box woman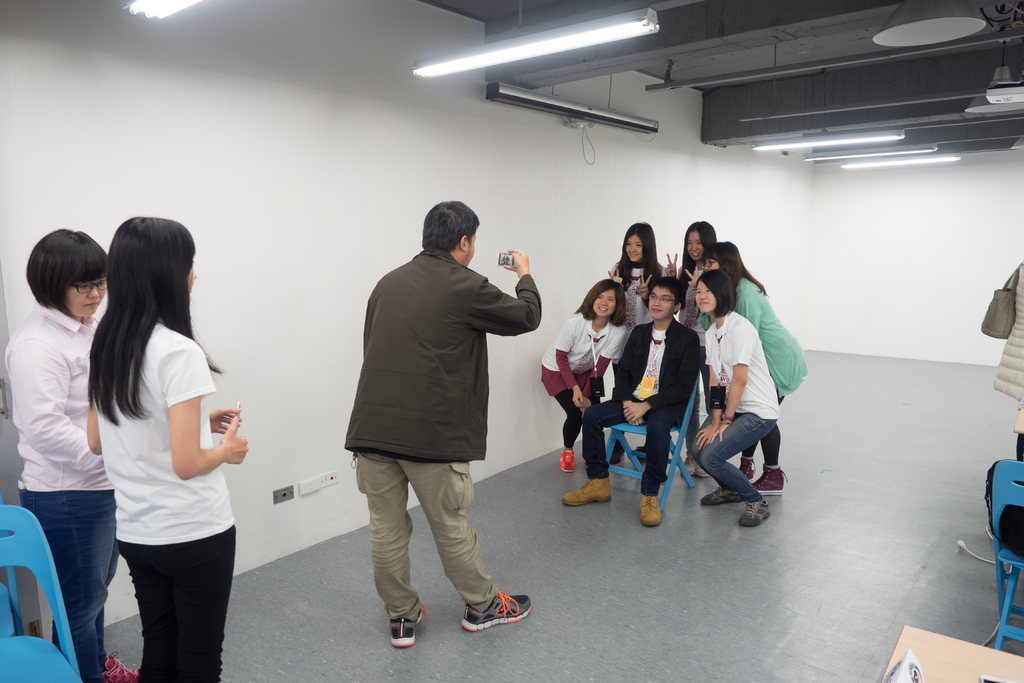
x1=536 y1=277 x2=628 y2=472
